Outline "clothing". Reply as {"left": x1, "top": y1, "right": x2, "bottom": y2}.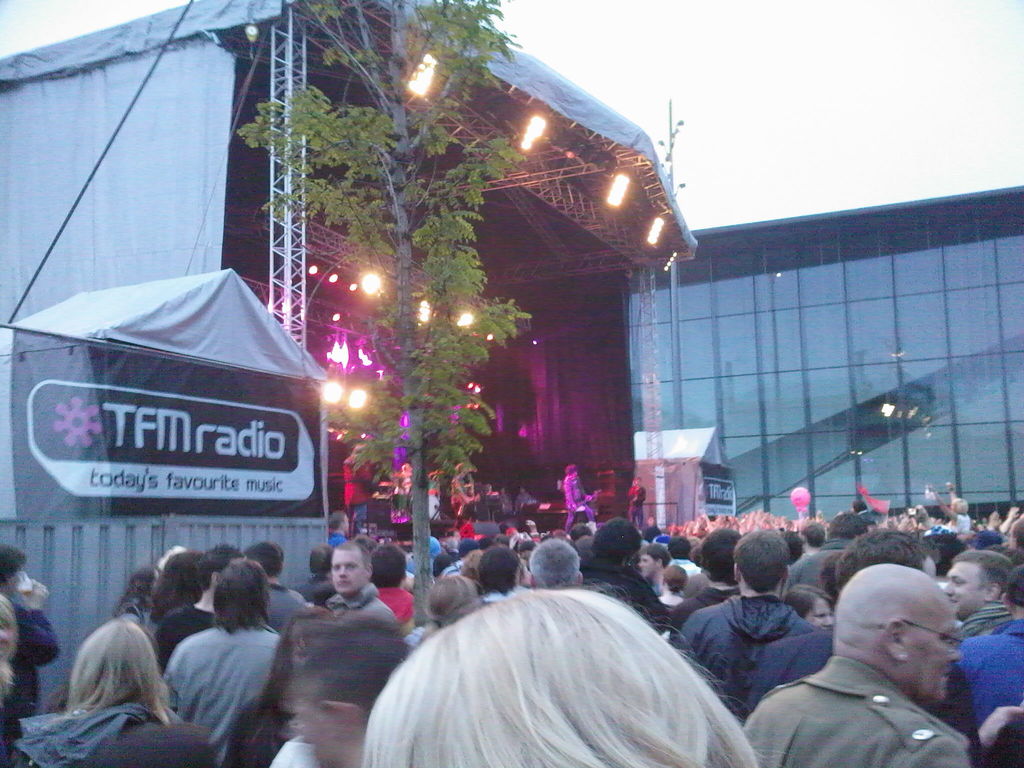
{"left": 678, "top": 590, "right": 810, "bottom": 709}.
